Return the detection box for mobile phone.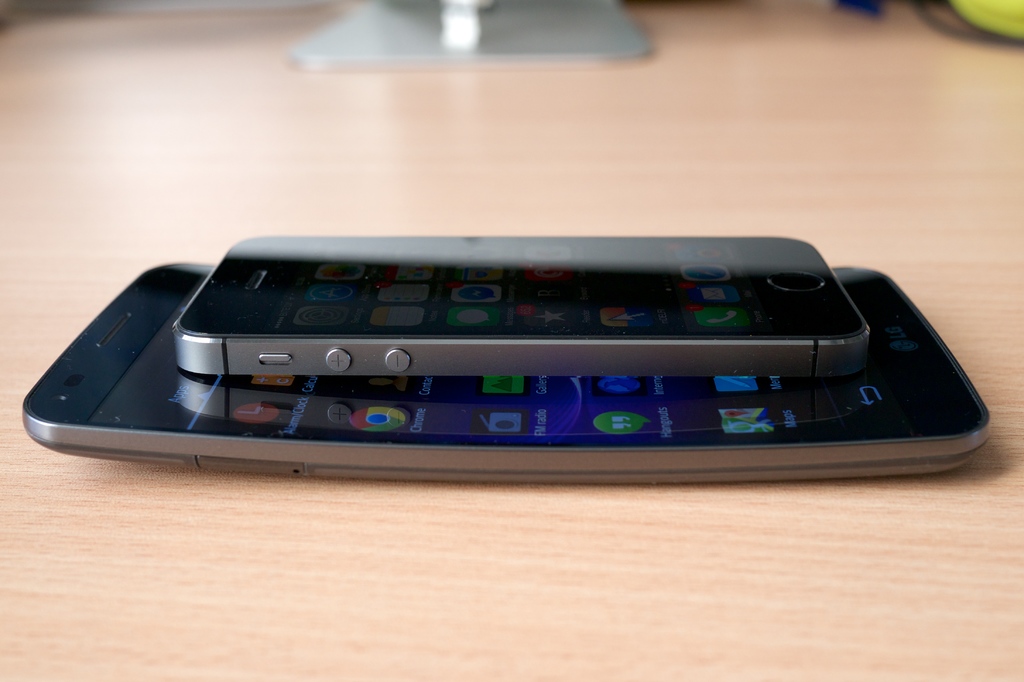
[x1=174, y1=235, x2=871, y2=377].
